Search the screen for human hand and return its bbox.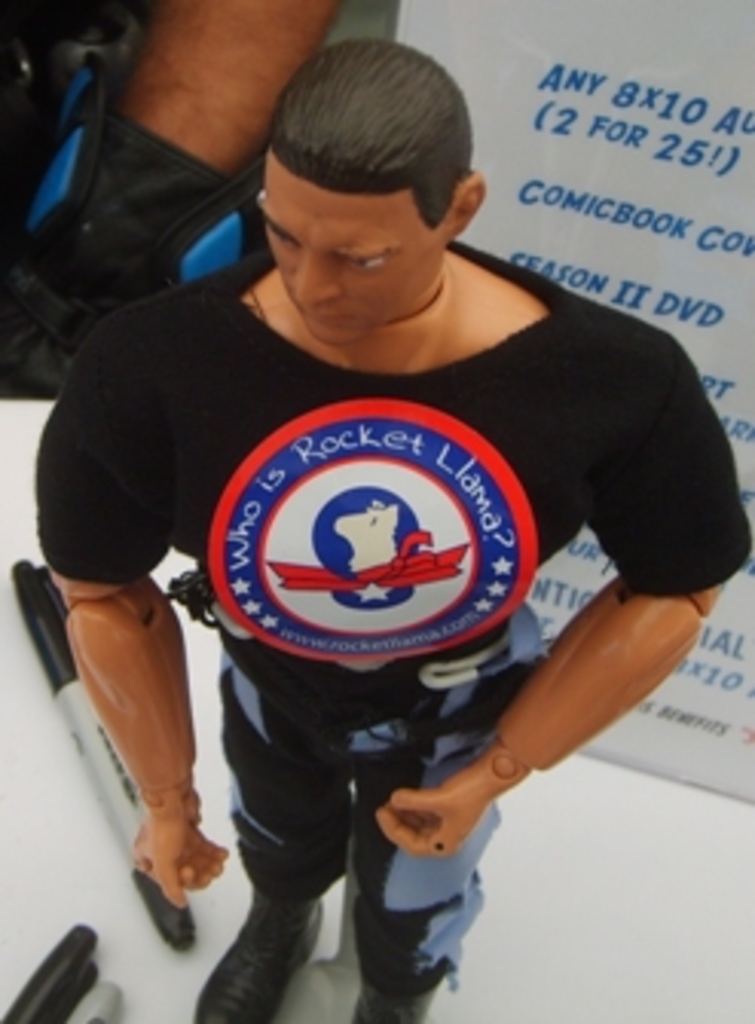
Found: 134,804,235,911.
